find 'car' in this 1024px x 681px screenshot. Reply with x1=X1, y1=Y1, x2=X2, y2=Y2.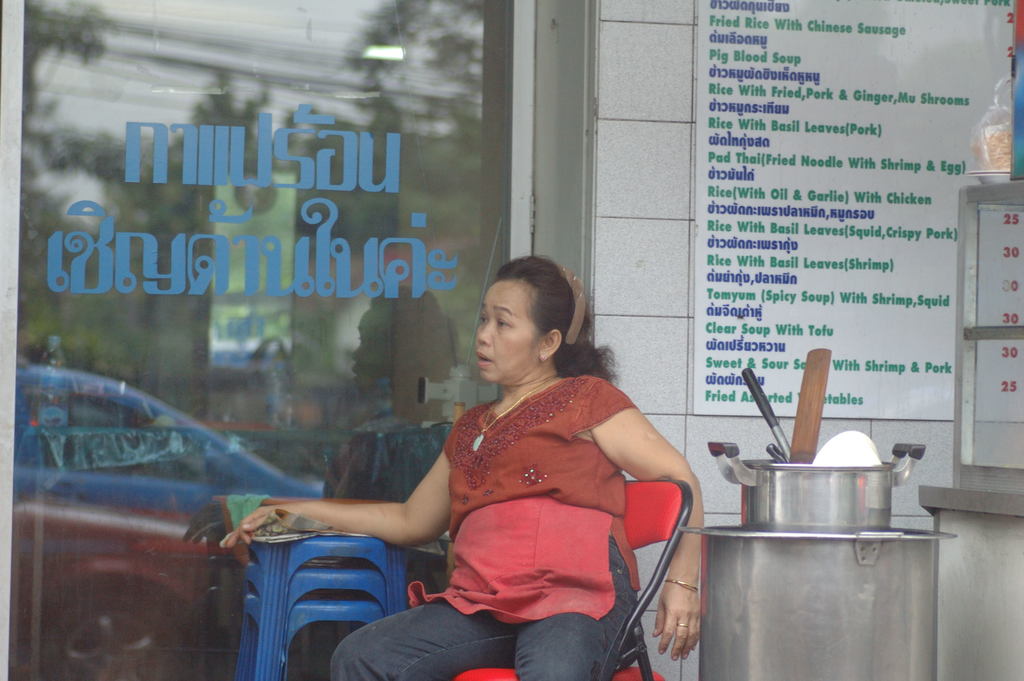
x1=7, y1=367, x2=323, y2=680.
